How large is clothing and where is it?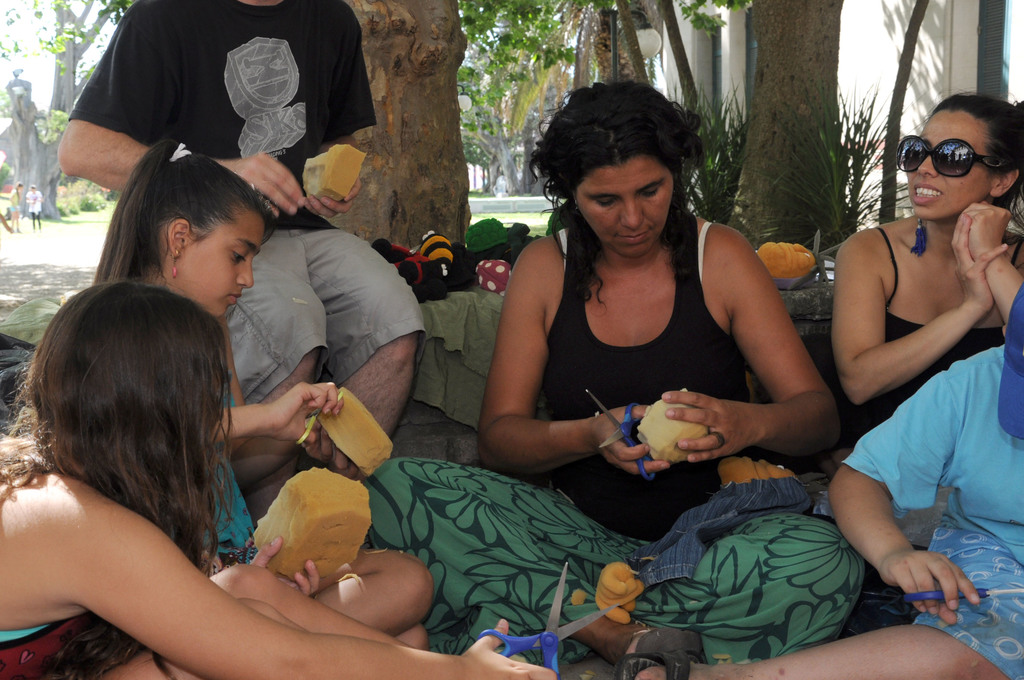
Bounding box: BBox(198, 383, 260, 578).
